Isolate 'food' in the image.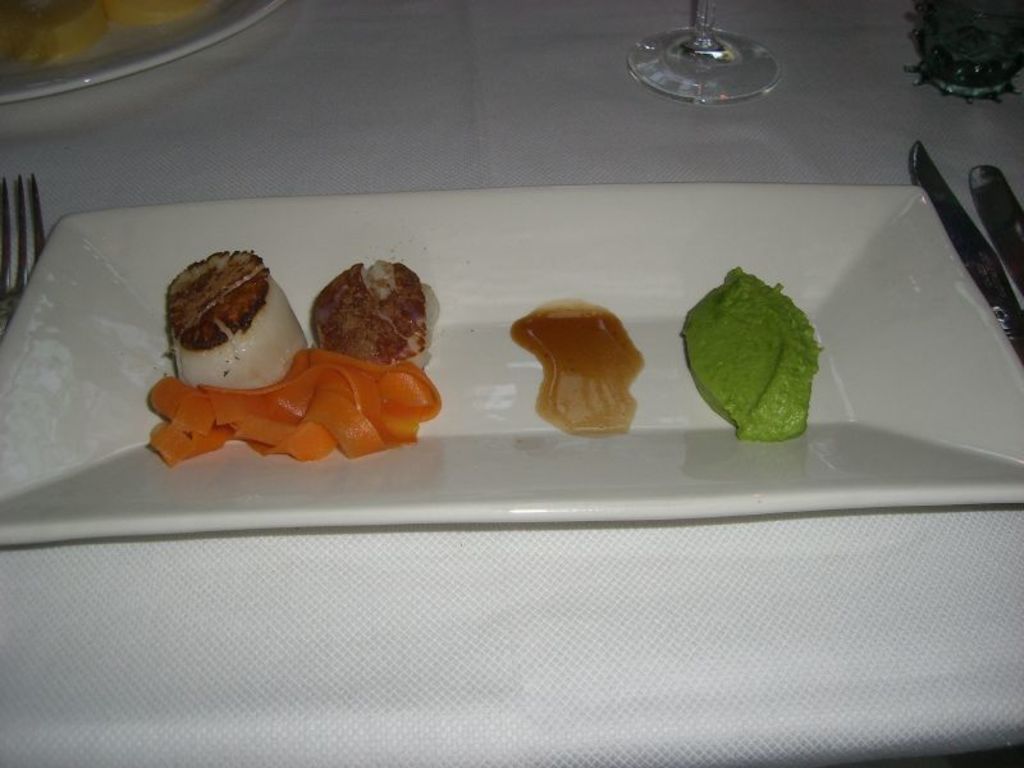
Isolated region: detection(678, 265, 827, 442).
